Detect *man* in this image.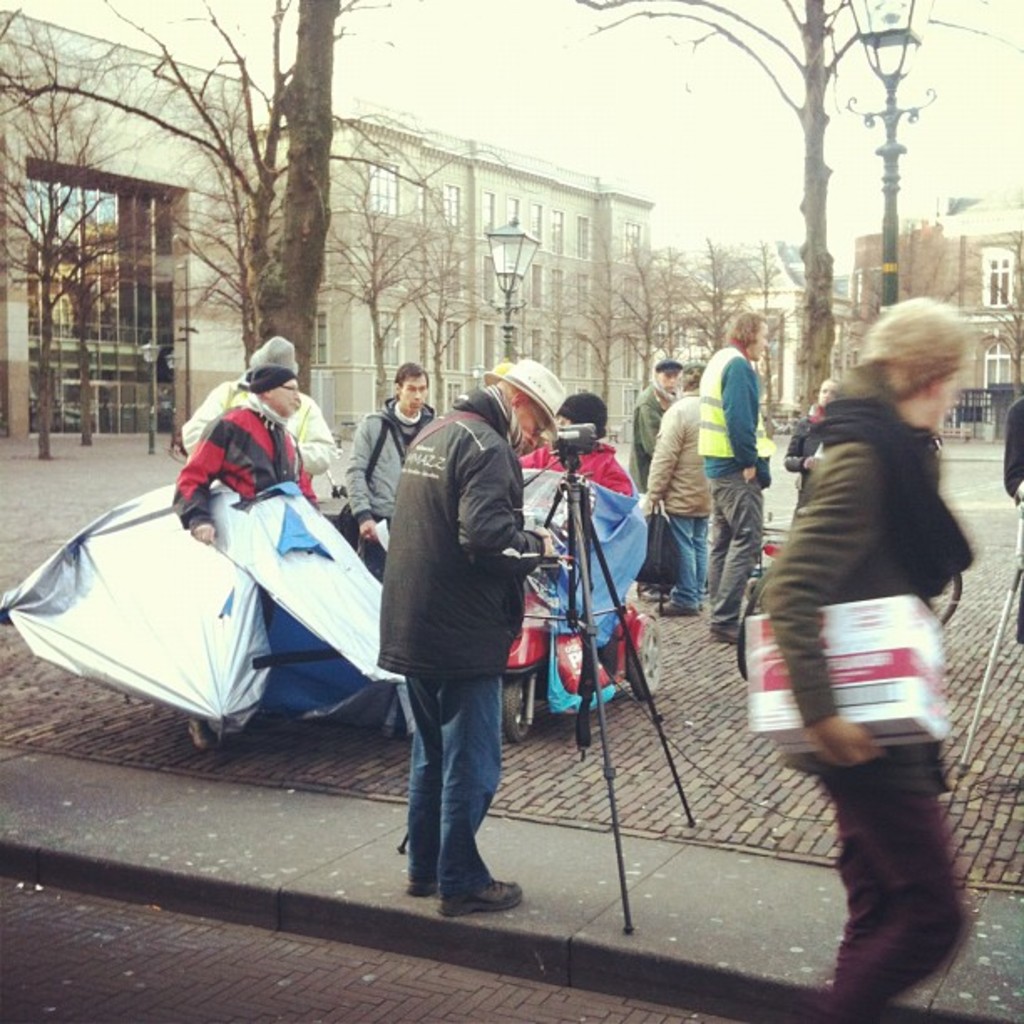
Detection: BBox(693, 315, 775, 649).
